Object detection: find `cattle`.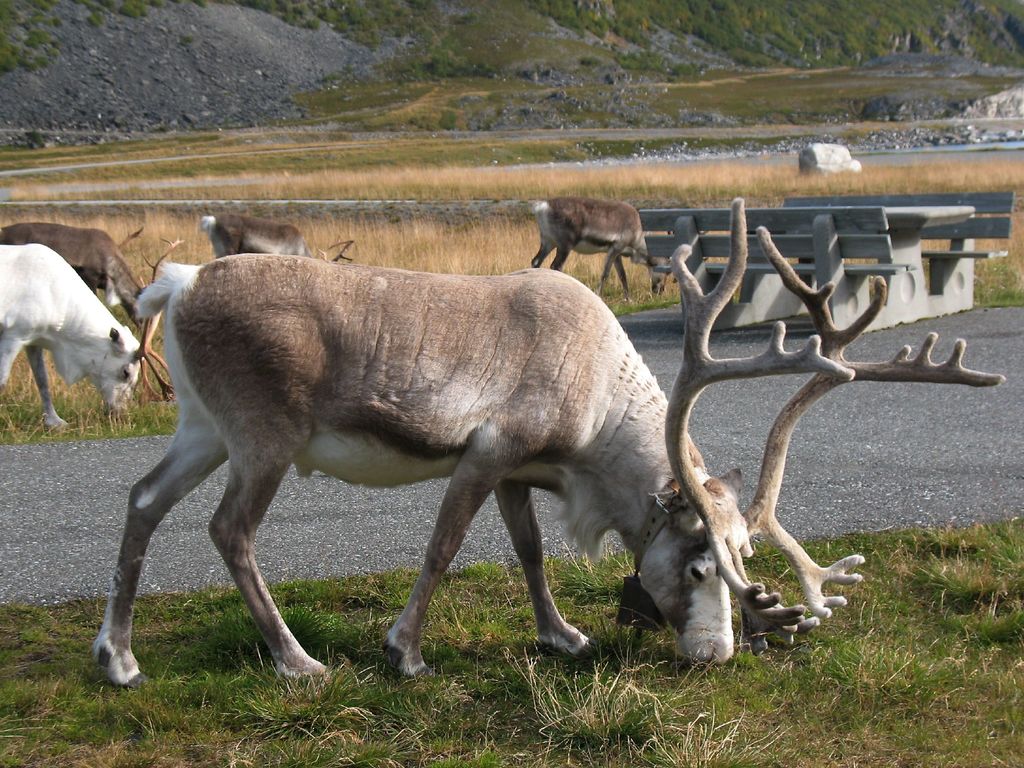
(left=95, top=226, right=744, bottom=688).
